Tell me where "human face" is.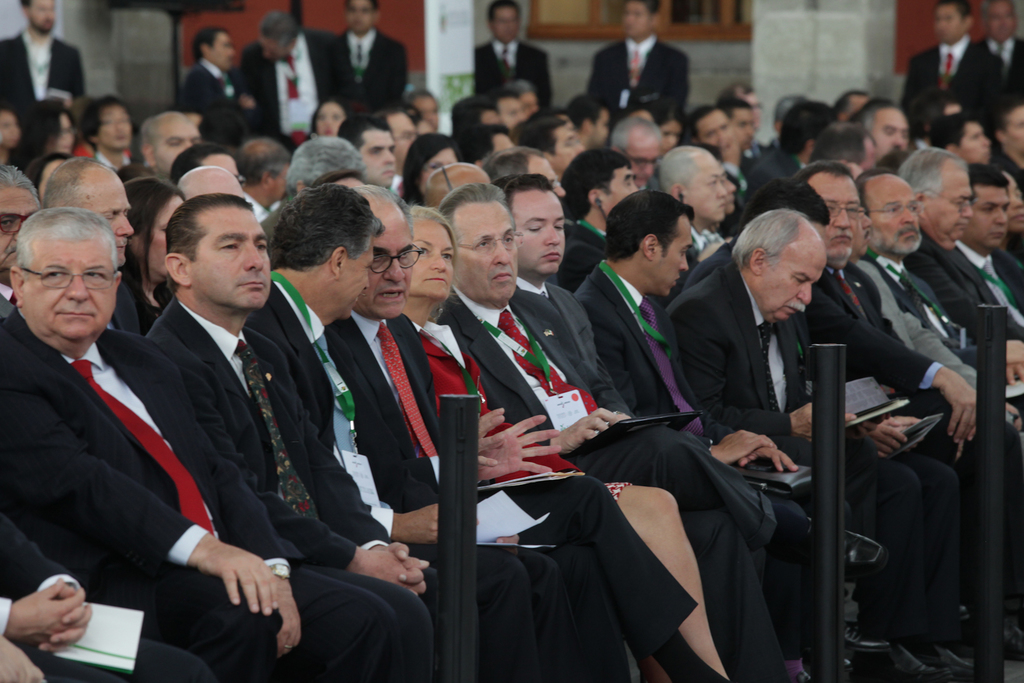
"human face" is at 26/237/119/340.
